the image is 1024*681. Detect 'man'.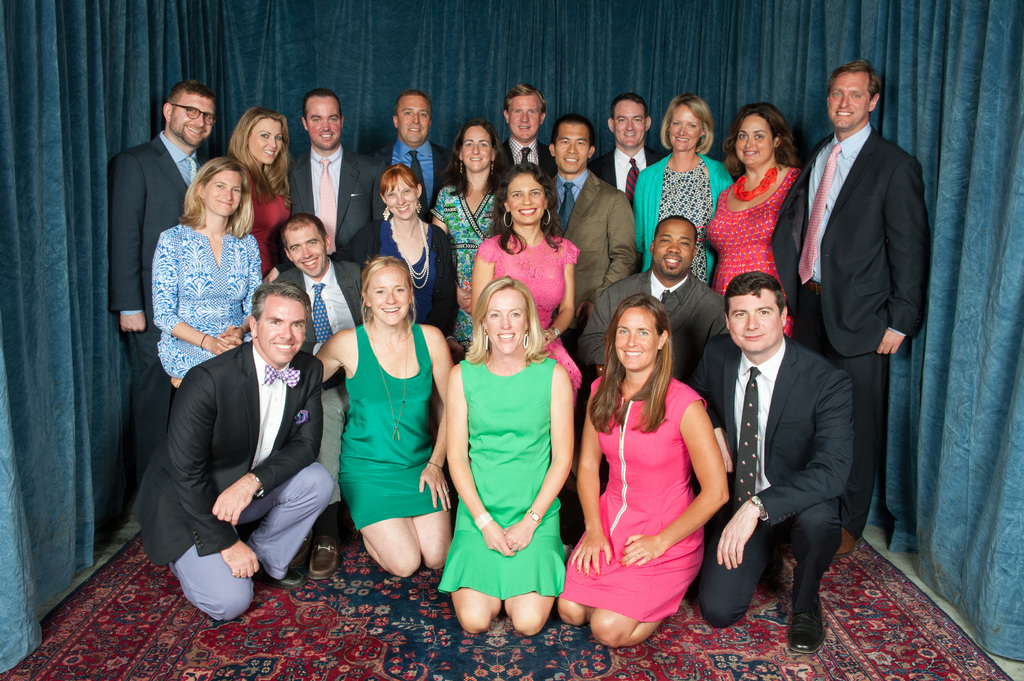
Detection: 113:77:218:508.
